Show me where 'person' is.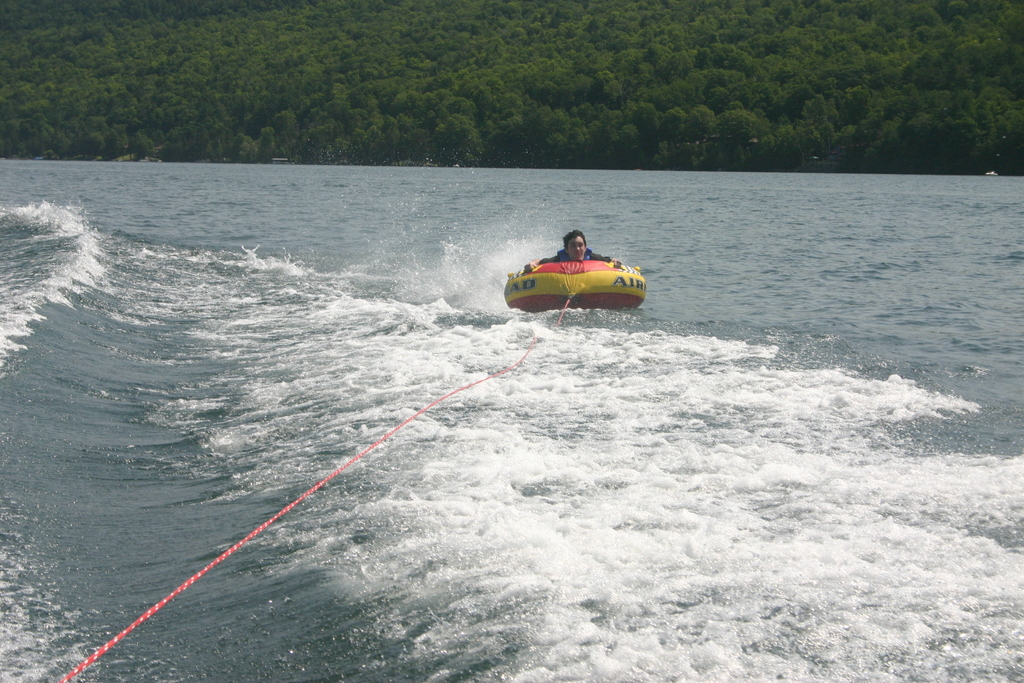
'person' is at [x1=503, y1=219, x2=635, y2=319].
